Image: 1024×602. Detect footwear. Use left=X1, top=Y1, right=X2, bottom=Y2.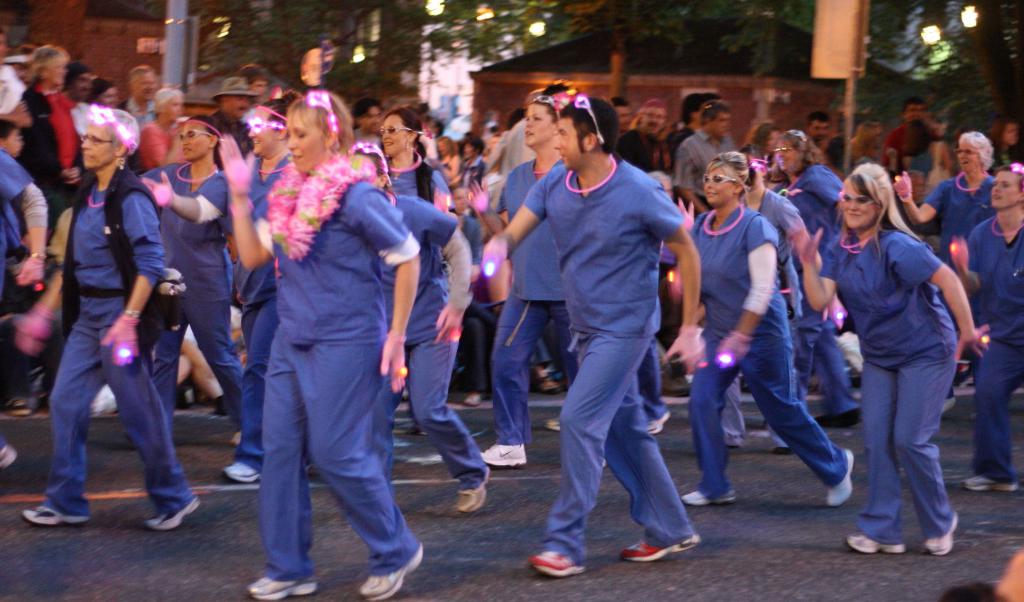
left=622, top=539, right=698, bottom=562.
